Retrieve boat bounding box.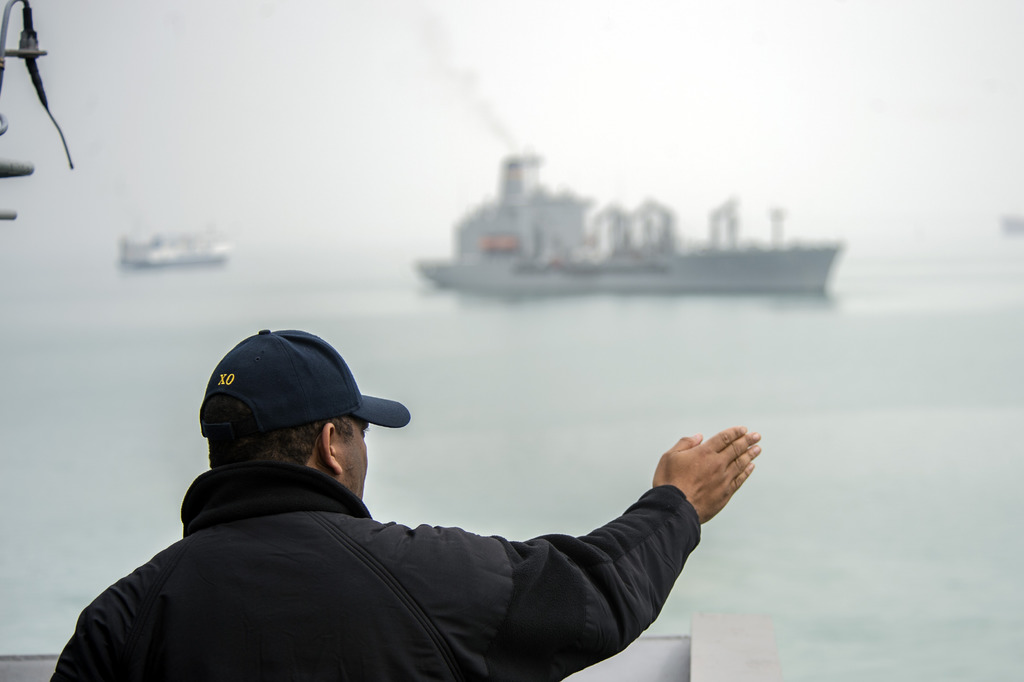
Bounding box: 122,230,236,266.
